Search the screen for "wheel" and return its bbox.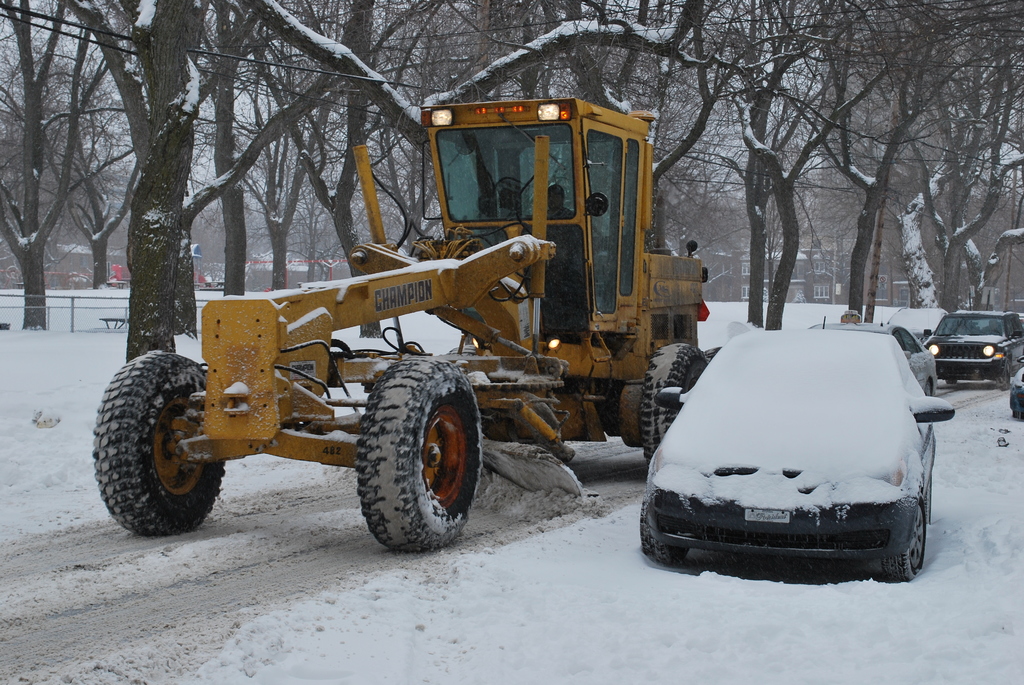
Found: {"left": 635, "top": 492, "right": 698, "bottom": 565}.
